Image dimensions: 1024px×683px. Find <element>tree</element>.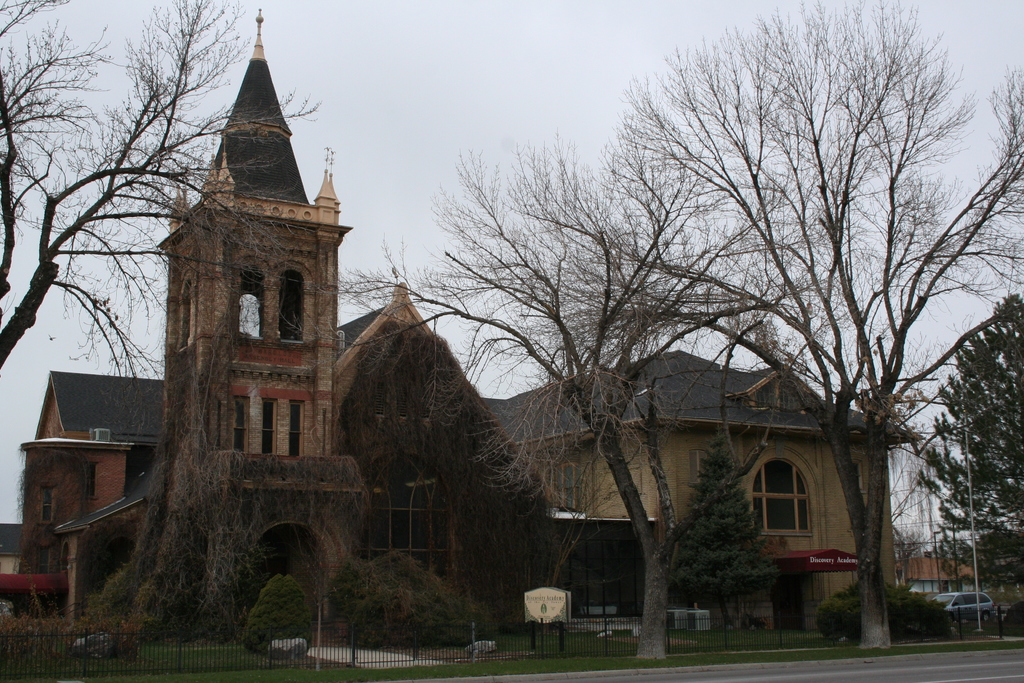
bbox=(669, 431, 785, 629).
